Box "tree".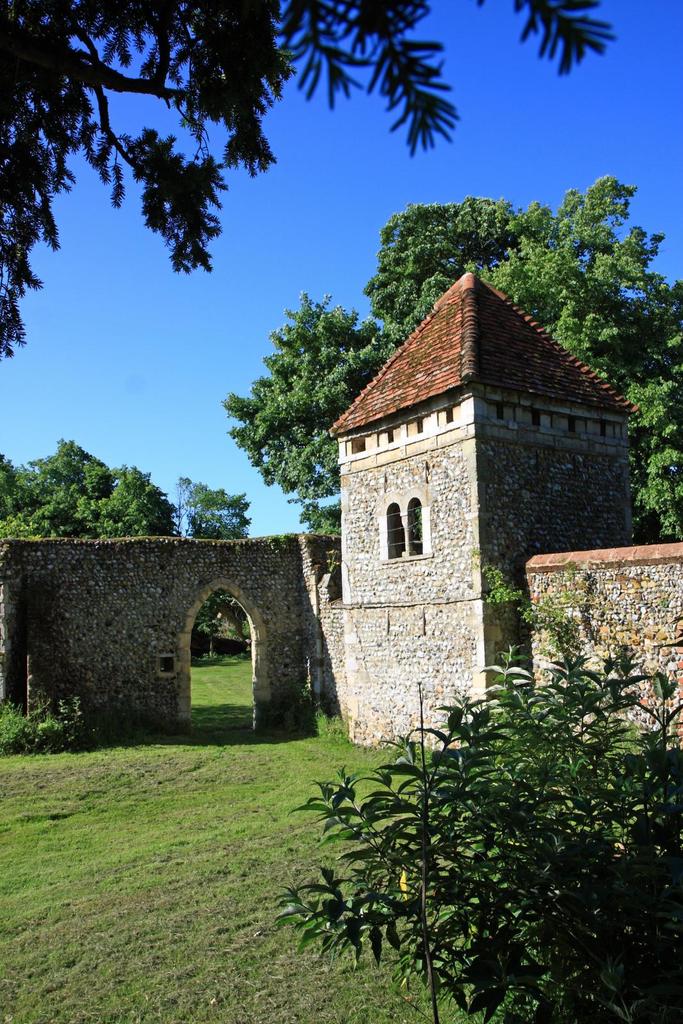
(0,436,184,548).
